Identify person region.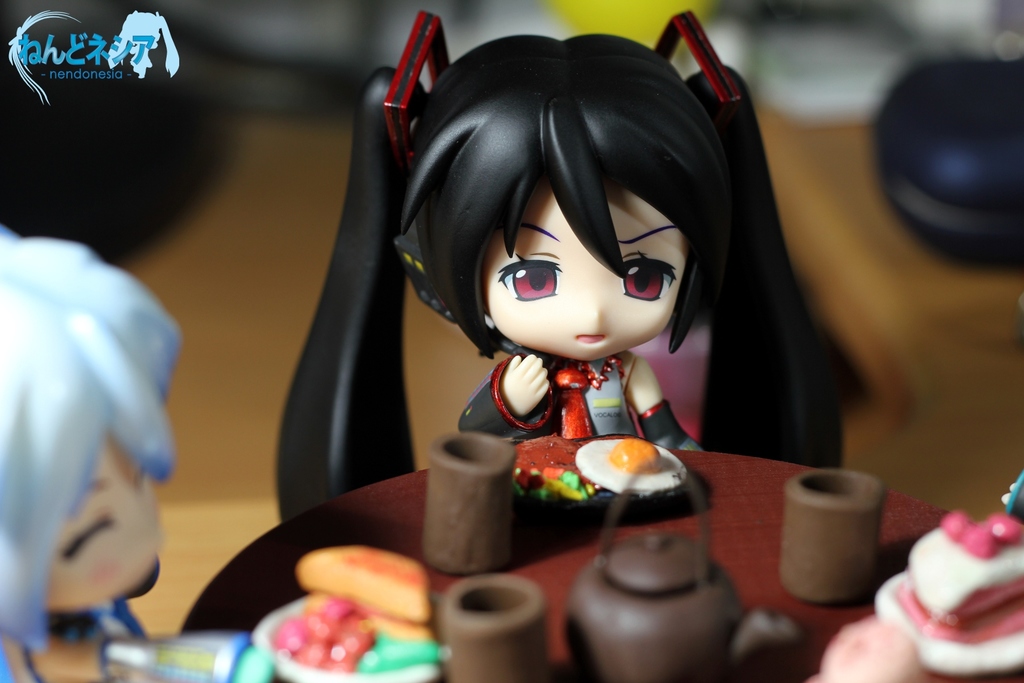
Region: 266 9 872 522.
